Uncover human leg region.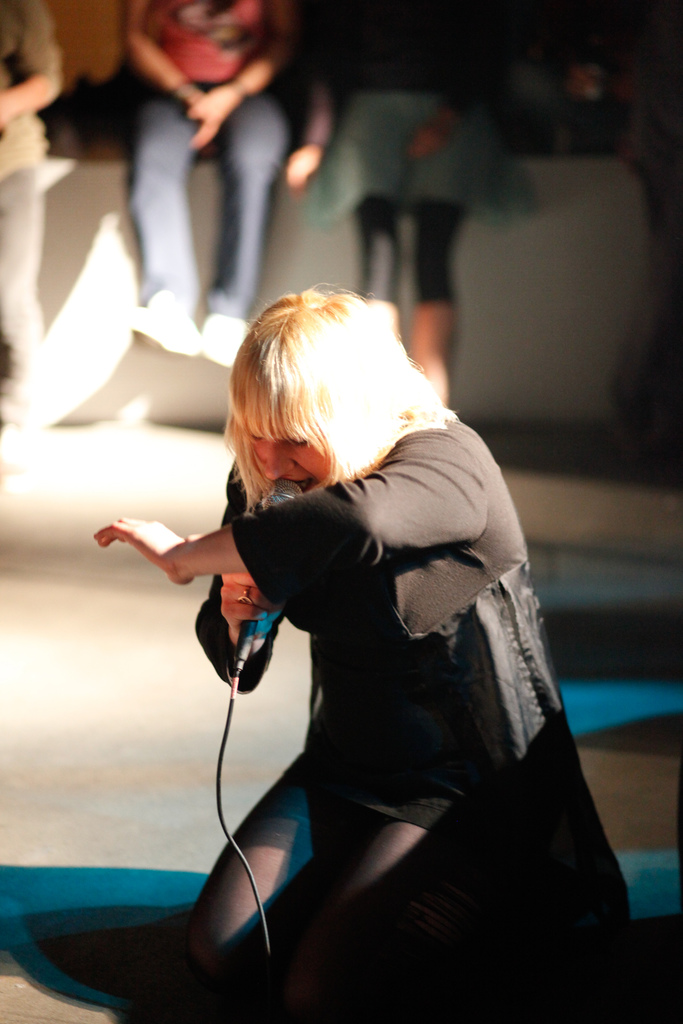
Uncovered: {"x1": 341, "y1": 128, "x2": 400, "y2": 347}.
